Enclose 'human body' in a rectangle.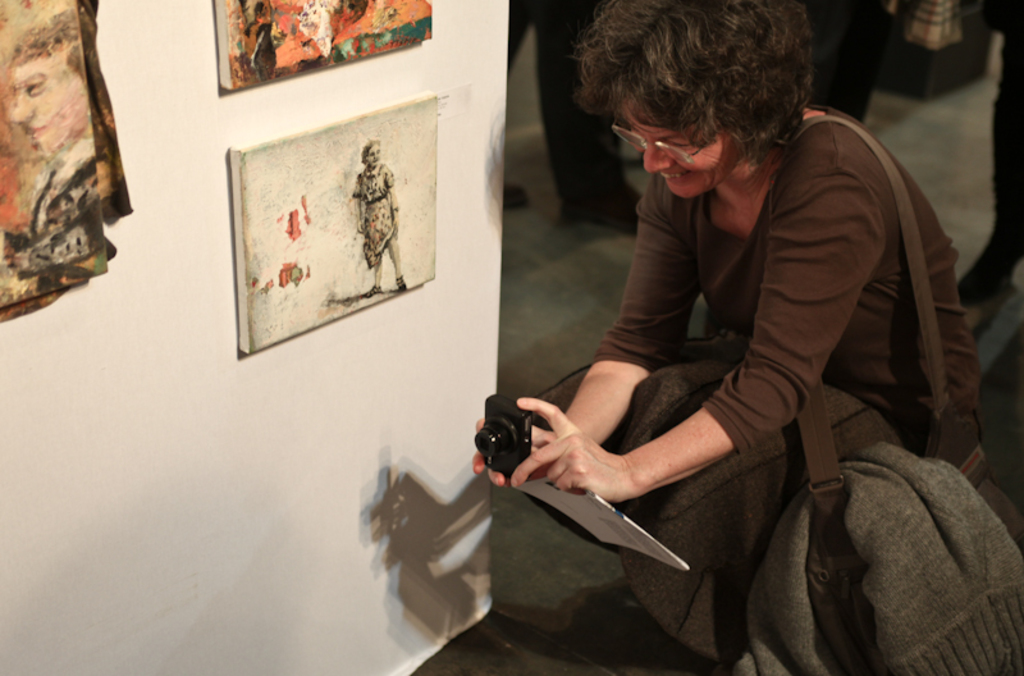
[left=12, top=127, right=105, bottom=262].
